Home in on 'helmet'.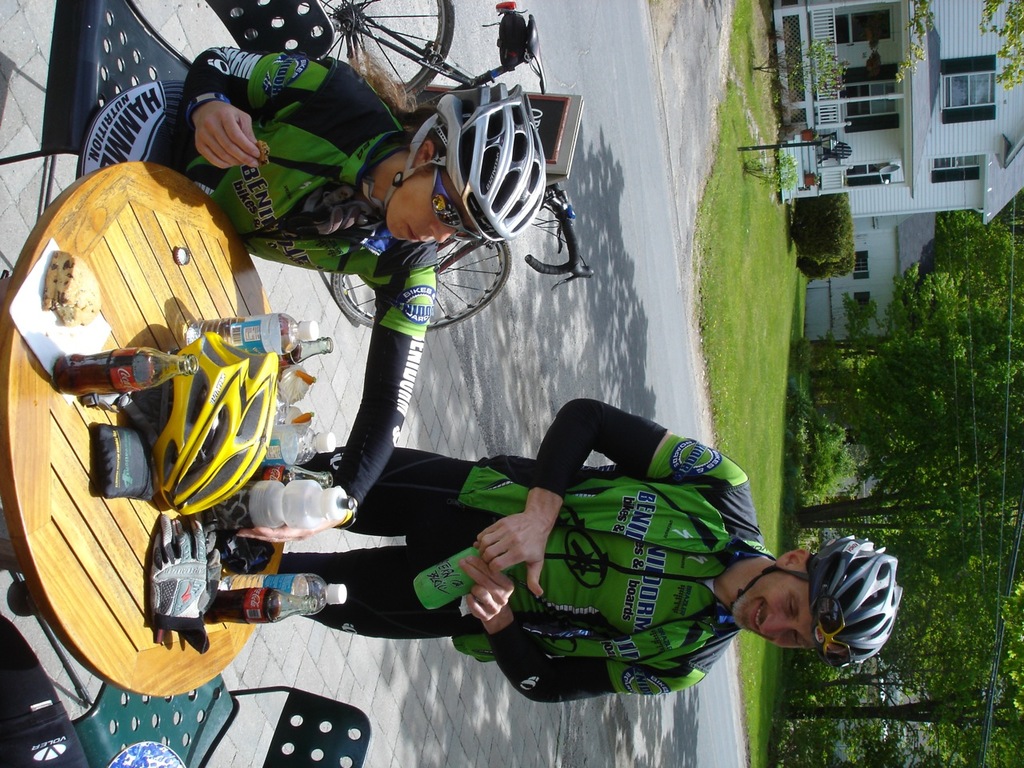
Homed in at detection(730, 536, 906, 674).
